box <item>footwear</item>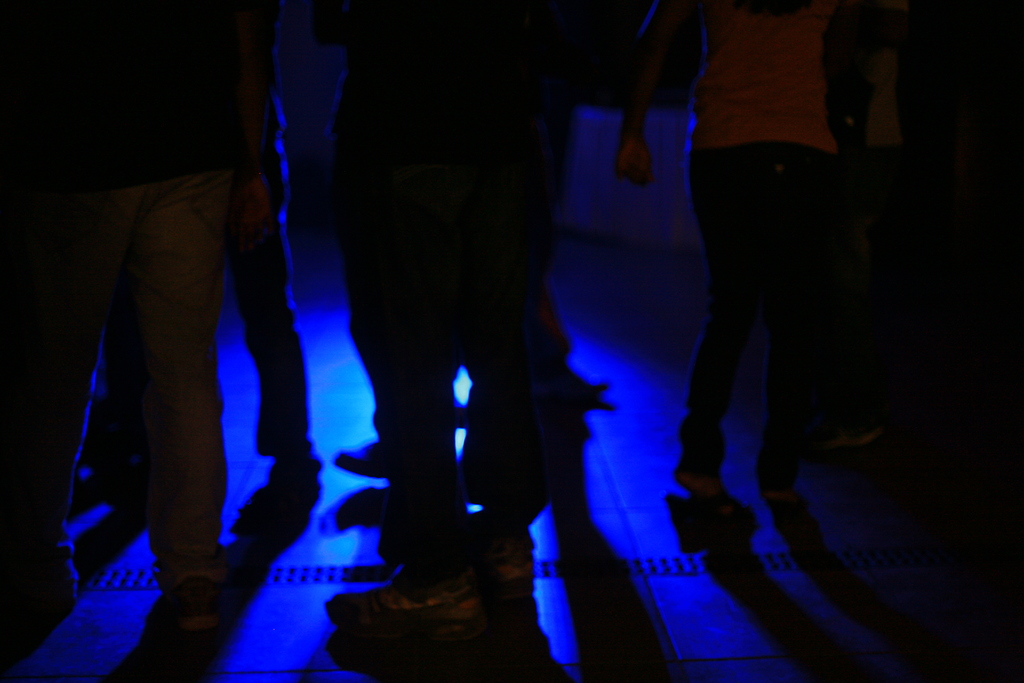
(334, 552, 495, 635)
